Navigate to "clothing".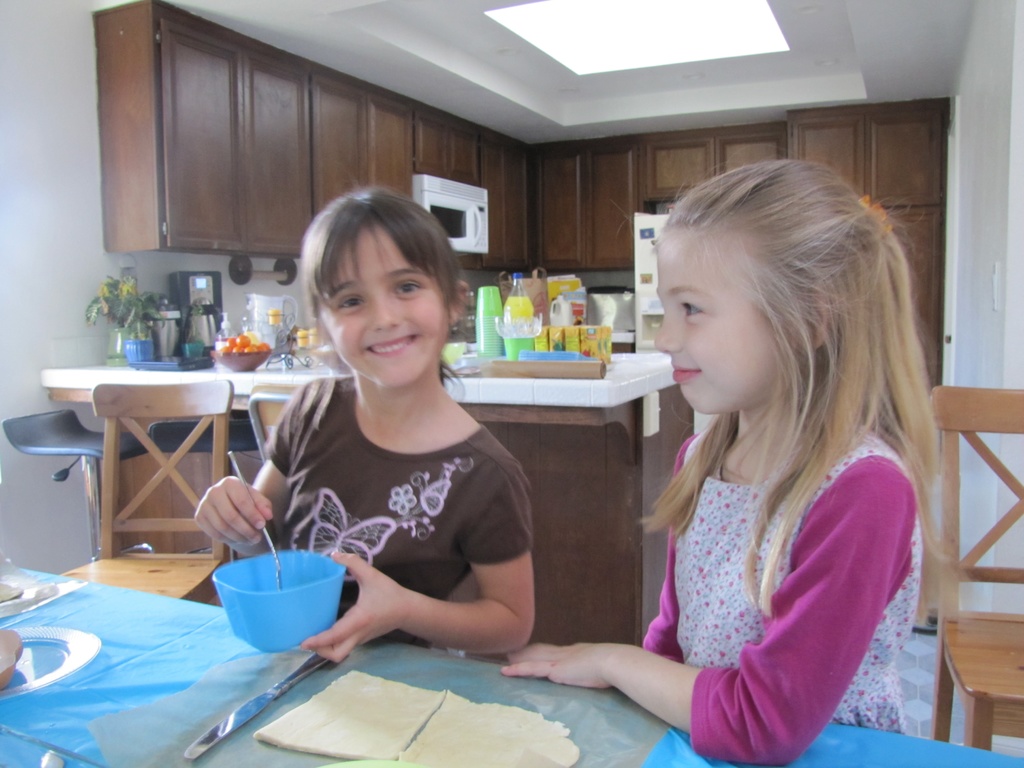
Navigation target: crop(268, 378, 540, 644).
